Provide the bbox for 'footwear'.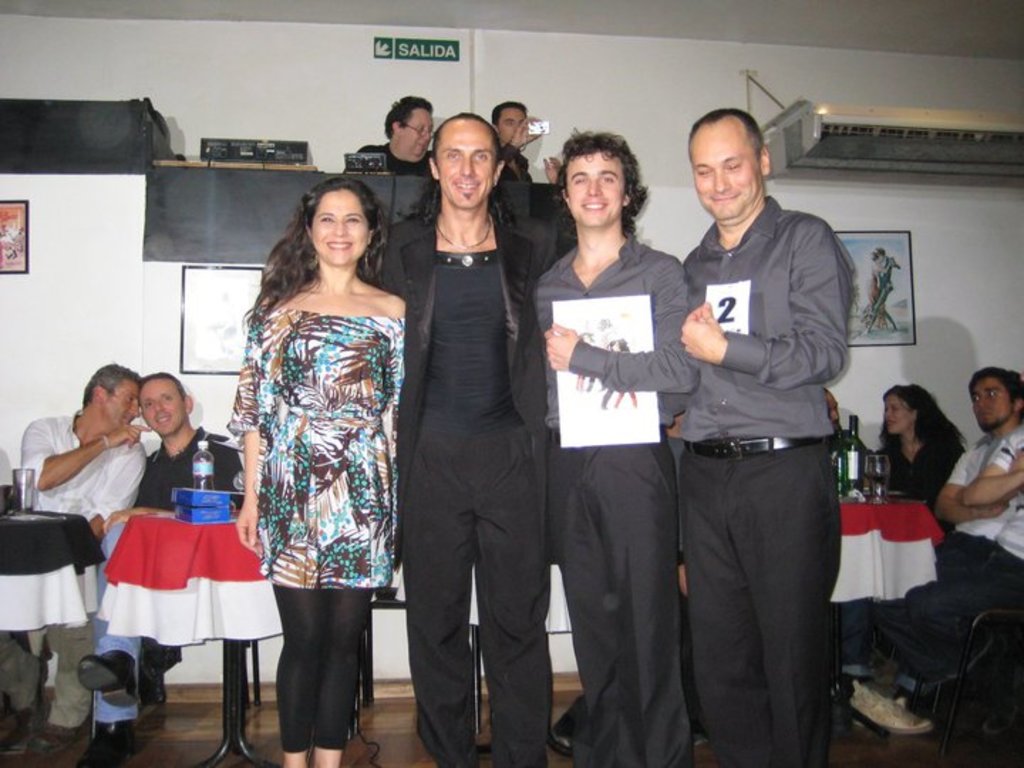
542, 698, 575, 754.
